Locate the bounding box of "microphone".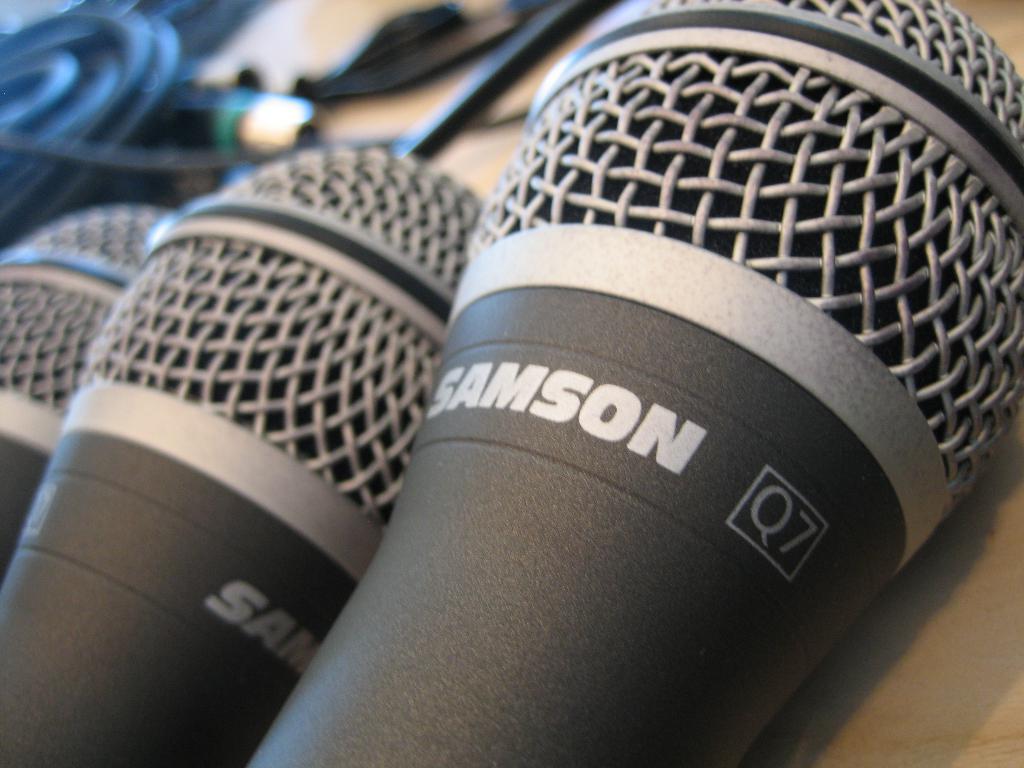
Bounding box: [0,204,172,564].
